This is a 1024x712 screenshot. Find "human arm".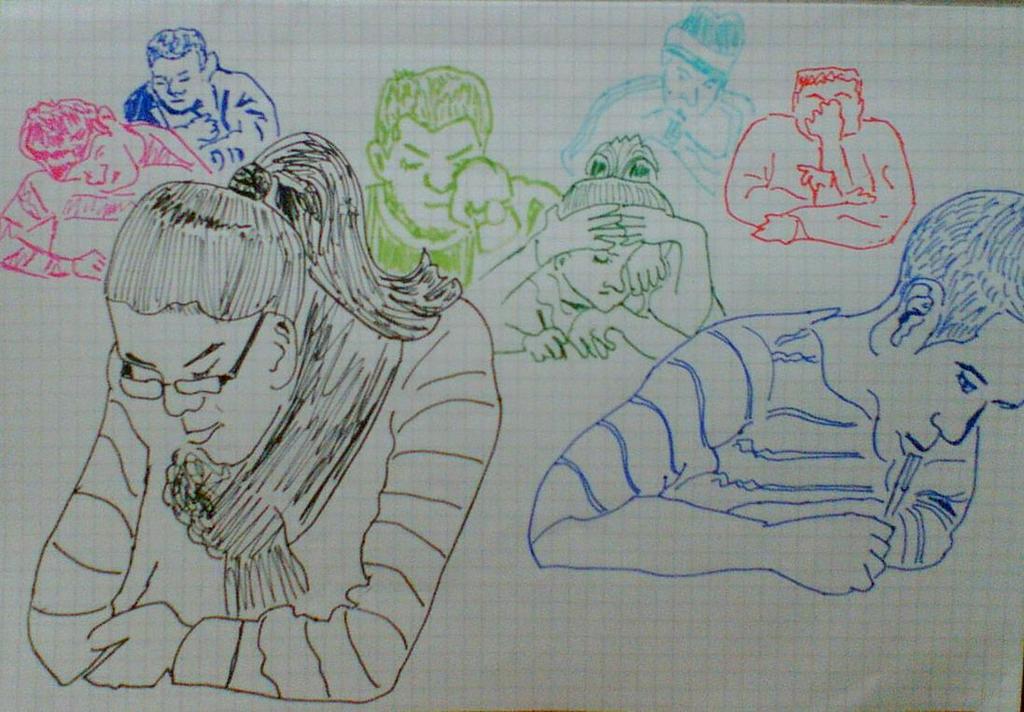
Bounding box: (203,71,279,172).
